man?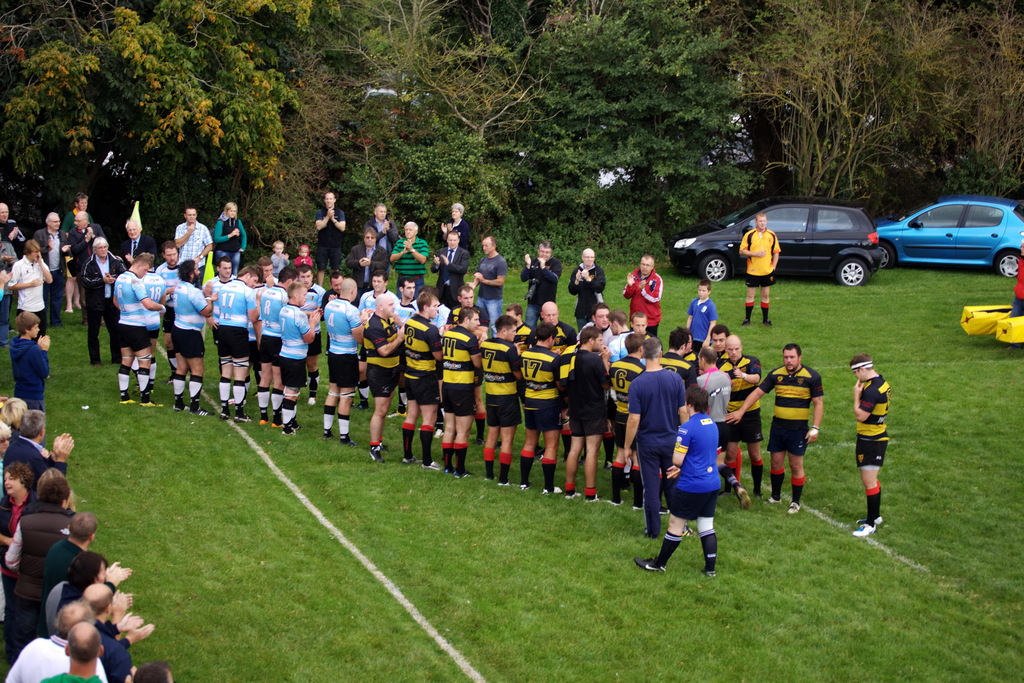
[left=429, top=232, right=460, bottom=302]
